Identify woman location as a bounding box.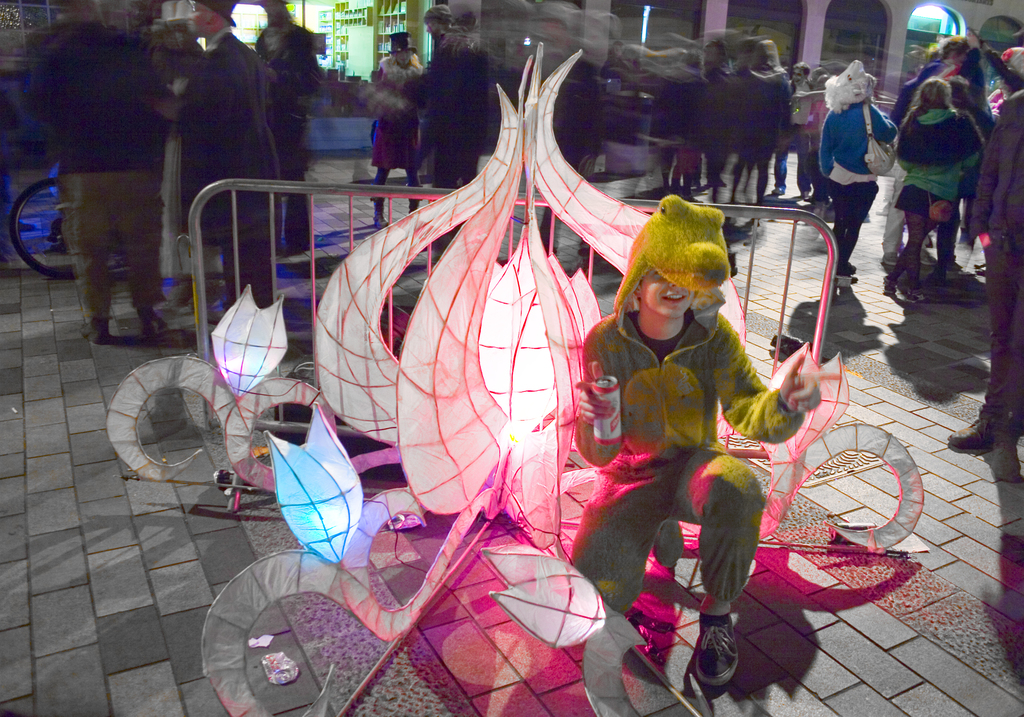
box(587, 201, 806, 685).
